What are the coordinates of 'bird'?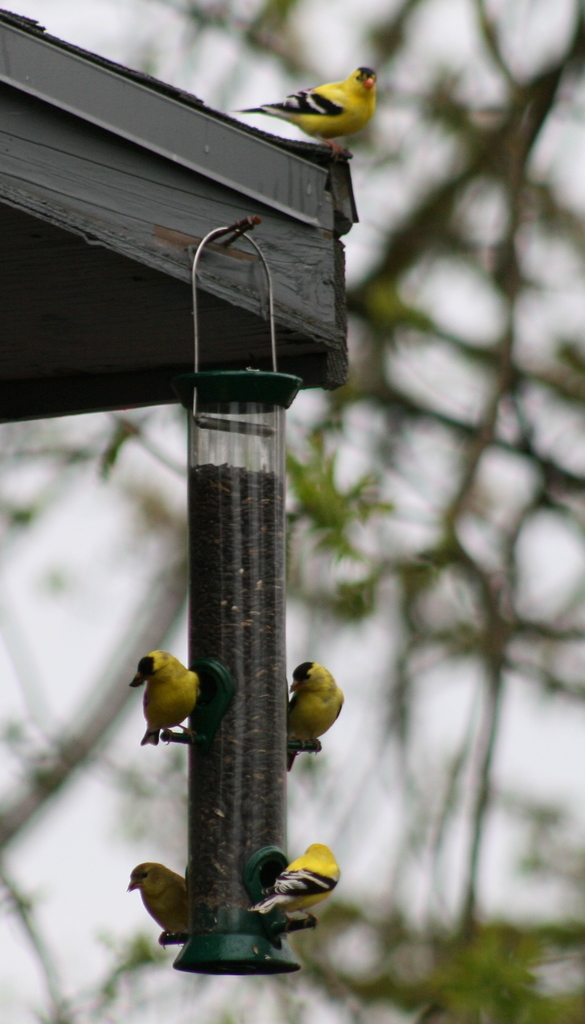
rect(126, 860, 185, 946).
